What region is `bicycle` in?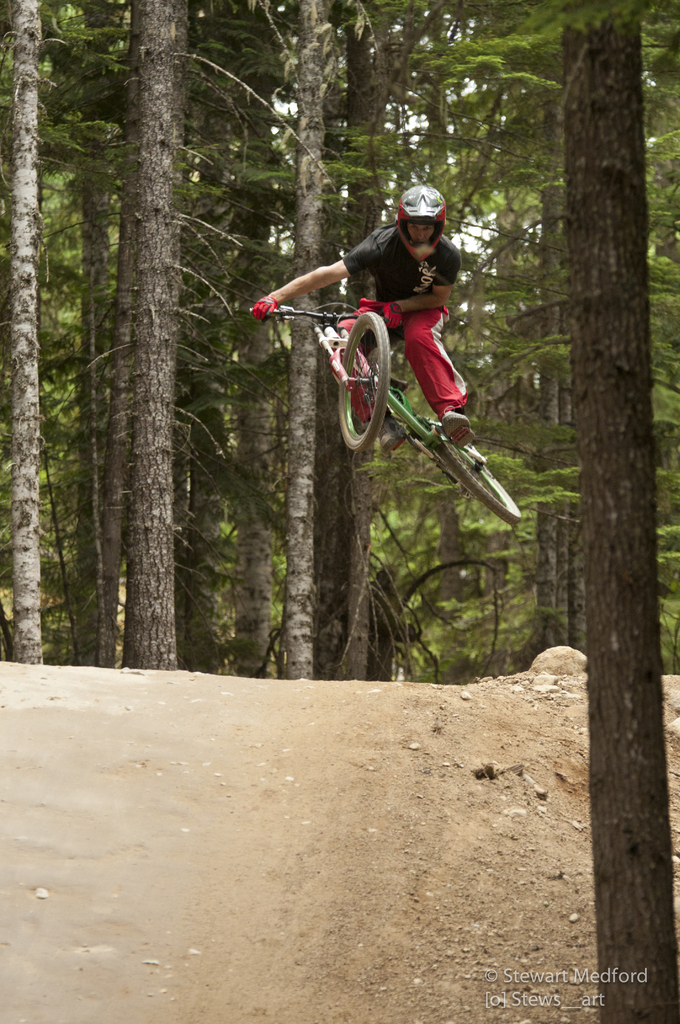
<bbox>288, 276, 502, 476</bbox>.
